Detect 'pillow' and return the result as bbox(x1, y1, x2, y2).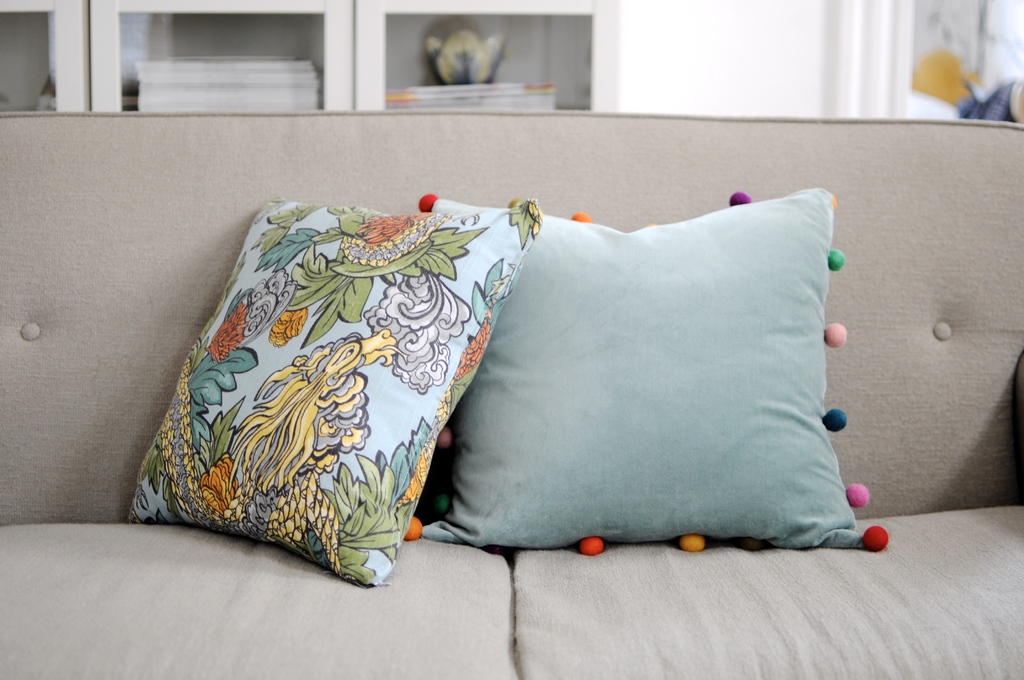
bbox(408, 195, 890, 553).
